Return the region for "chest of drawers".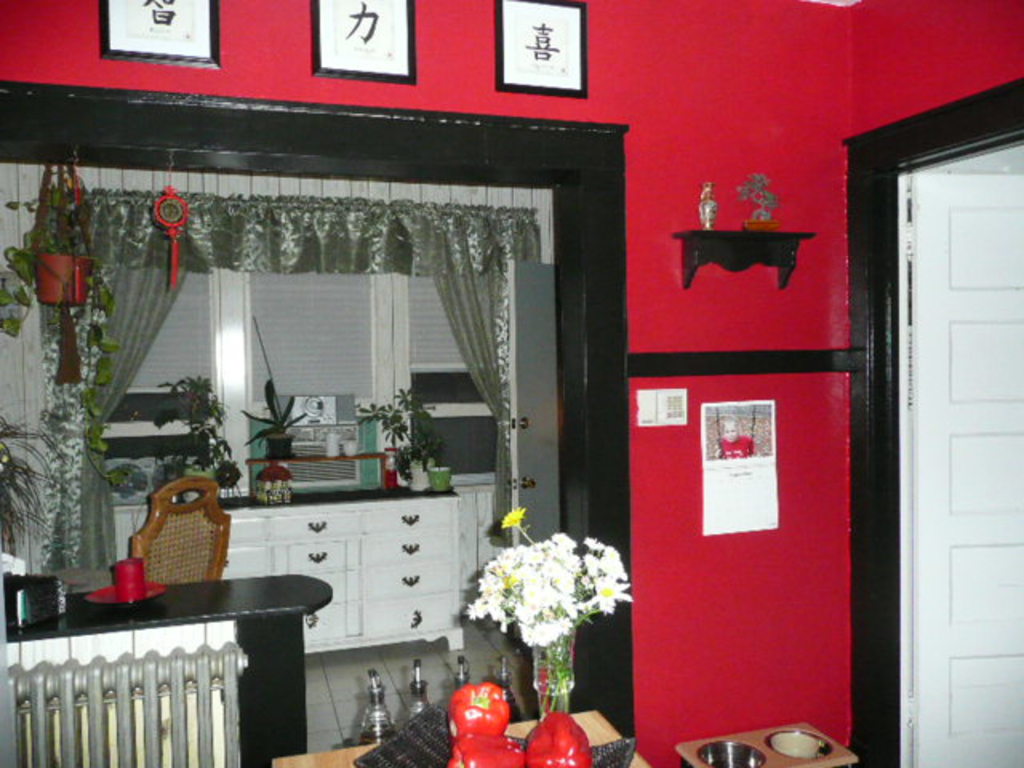
(left=221, top=494, right=456, bottom=653).
